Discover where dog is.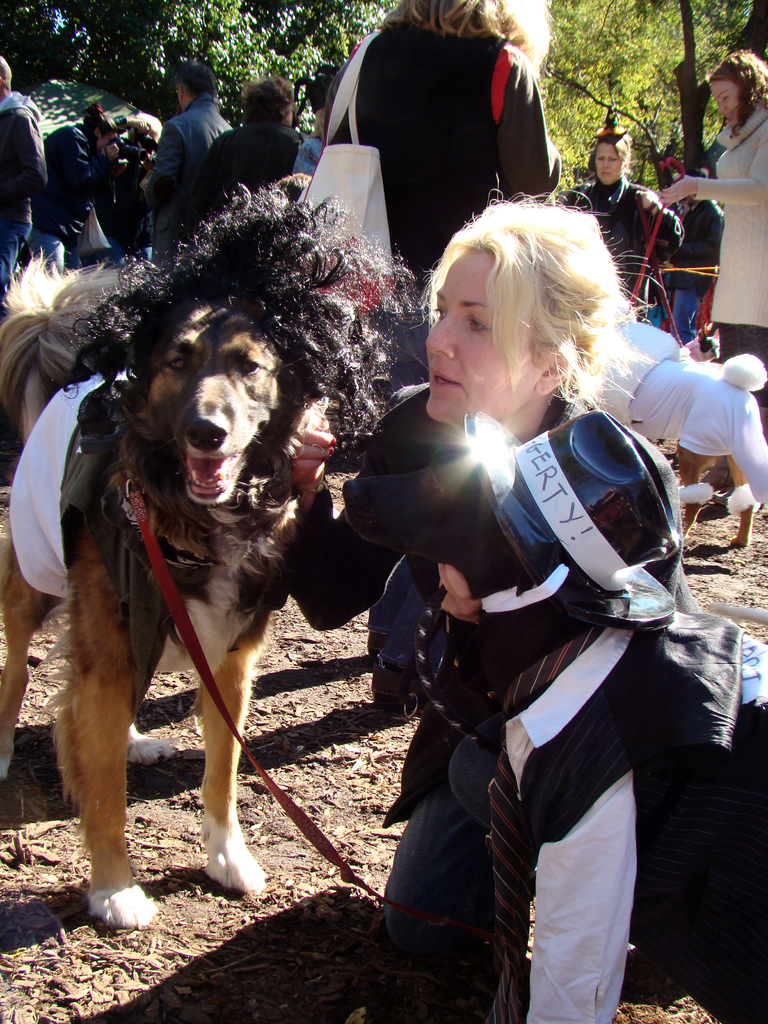
Discovered at rect(0, 168, 424, 929).
